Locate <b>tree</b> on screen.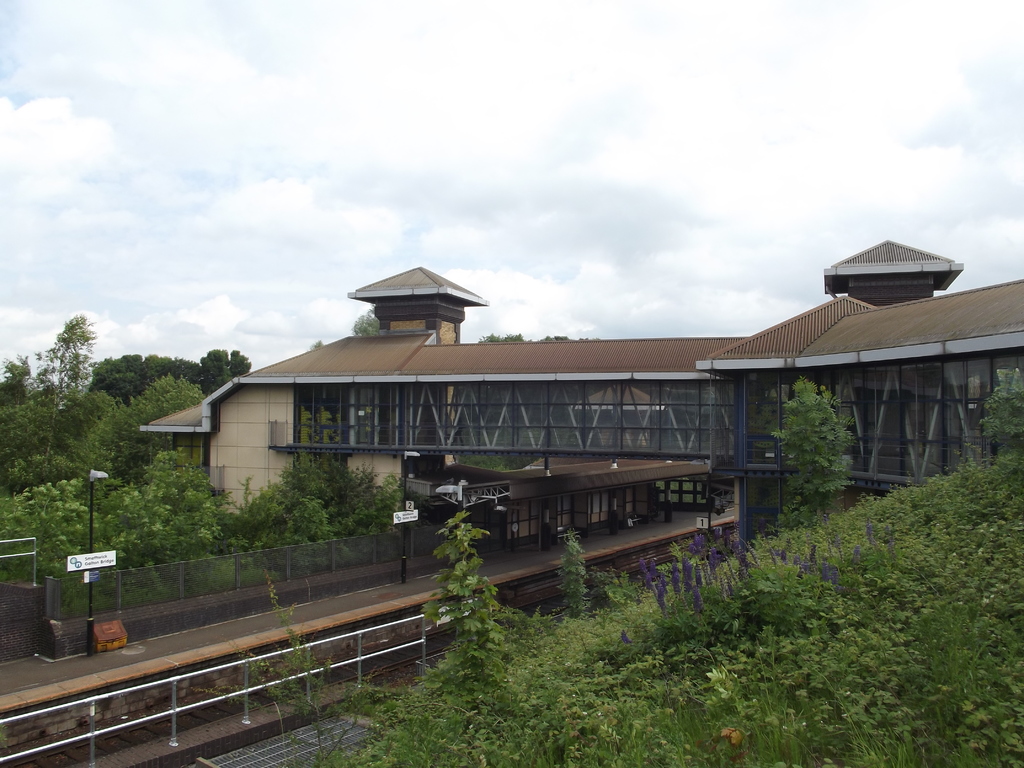
On screen at 426/515/510/705.
